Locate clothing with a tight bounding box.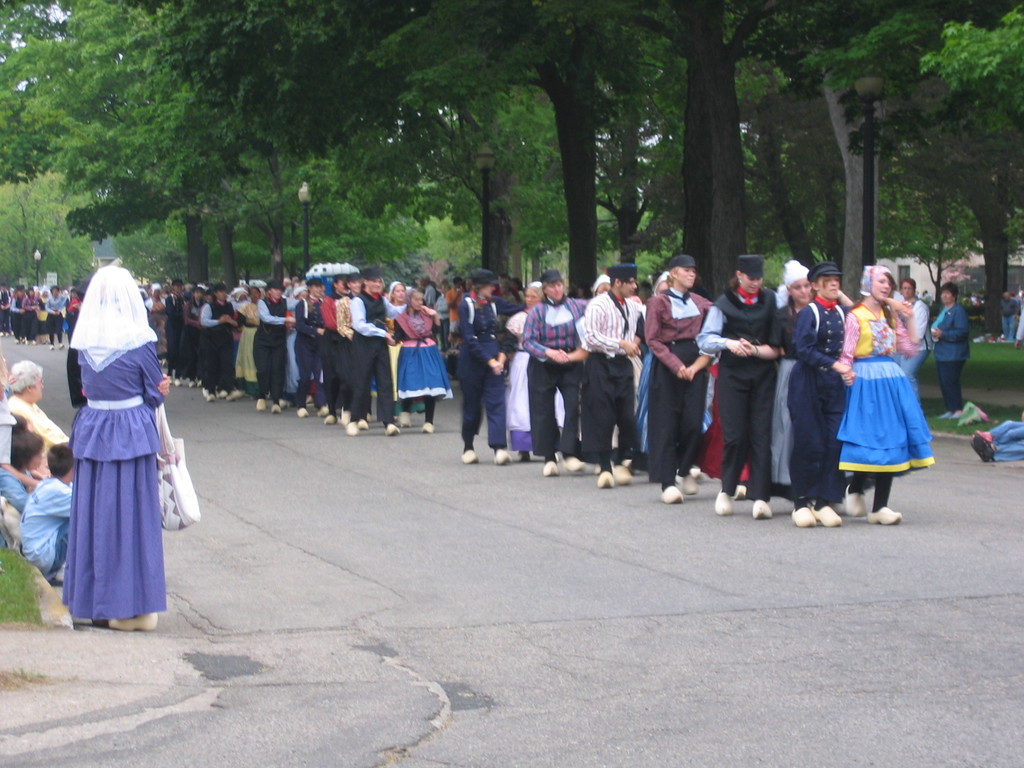
<region>519, 296, 581, 468</region>.
